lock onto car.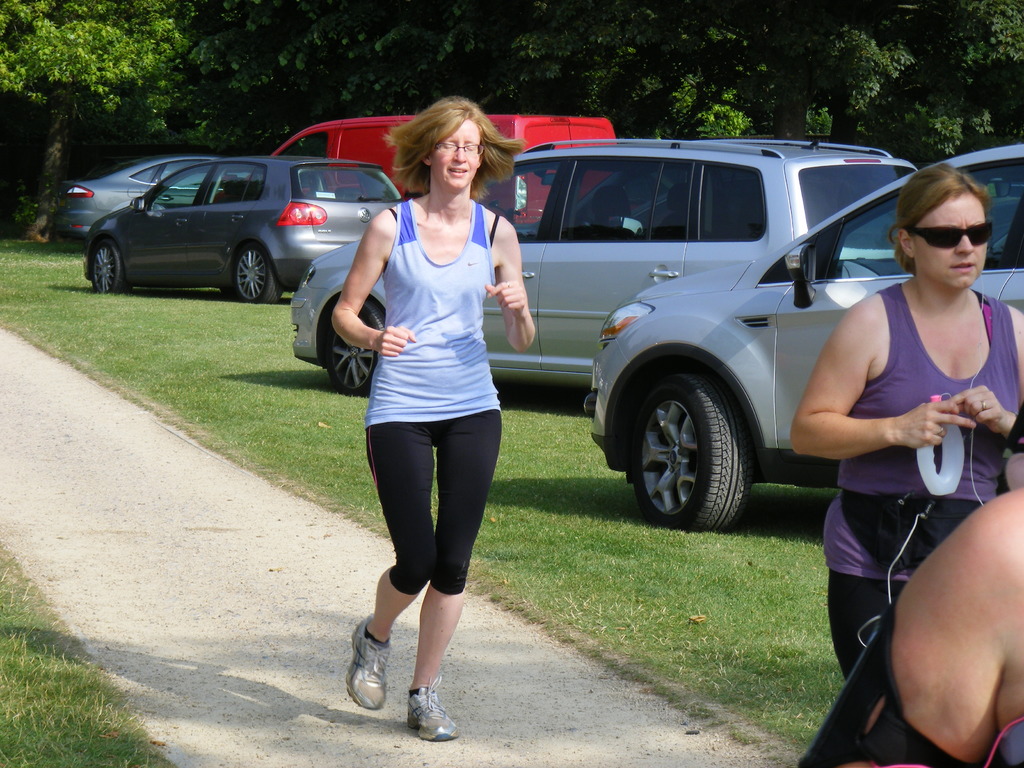
Locked: 287/141/921/401.
